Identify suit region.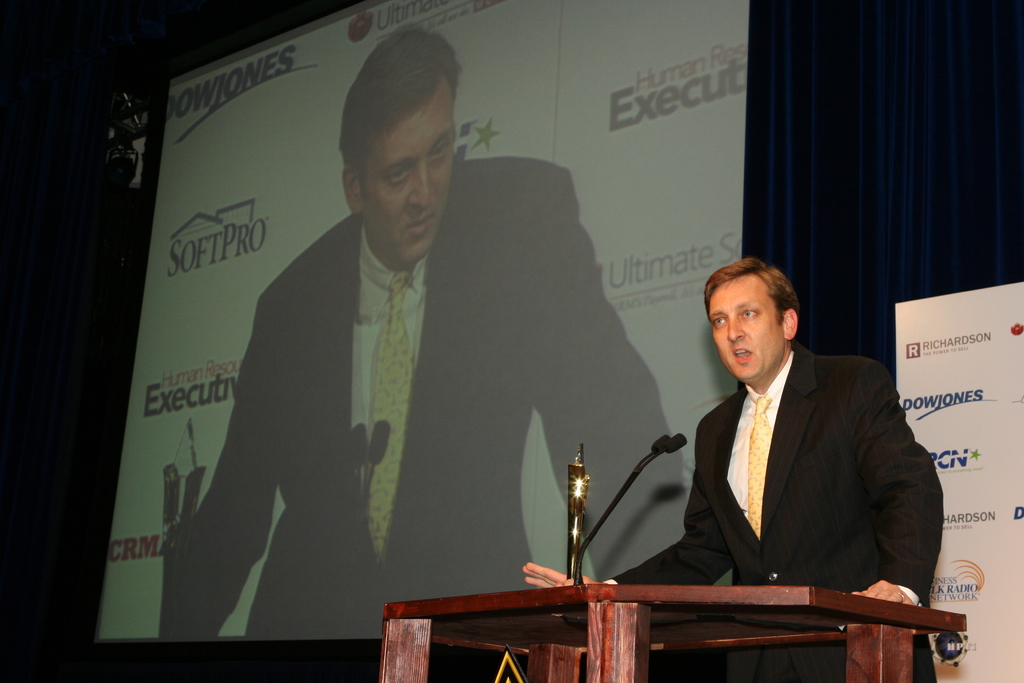
Region: bbox(163, 148, 690, 638).
